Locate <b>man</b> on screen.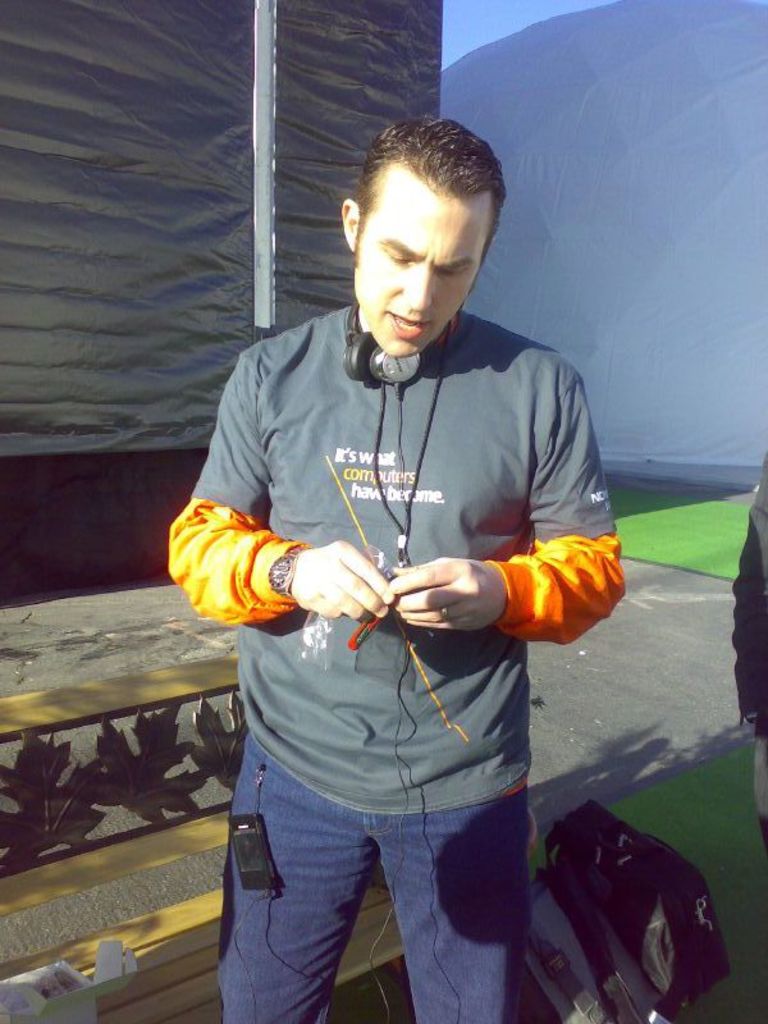
On screen at (179,110,625,1004).
